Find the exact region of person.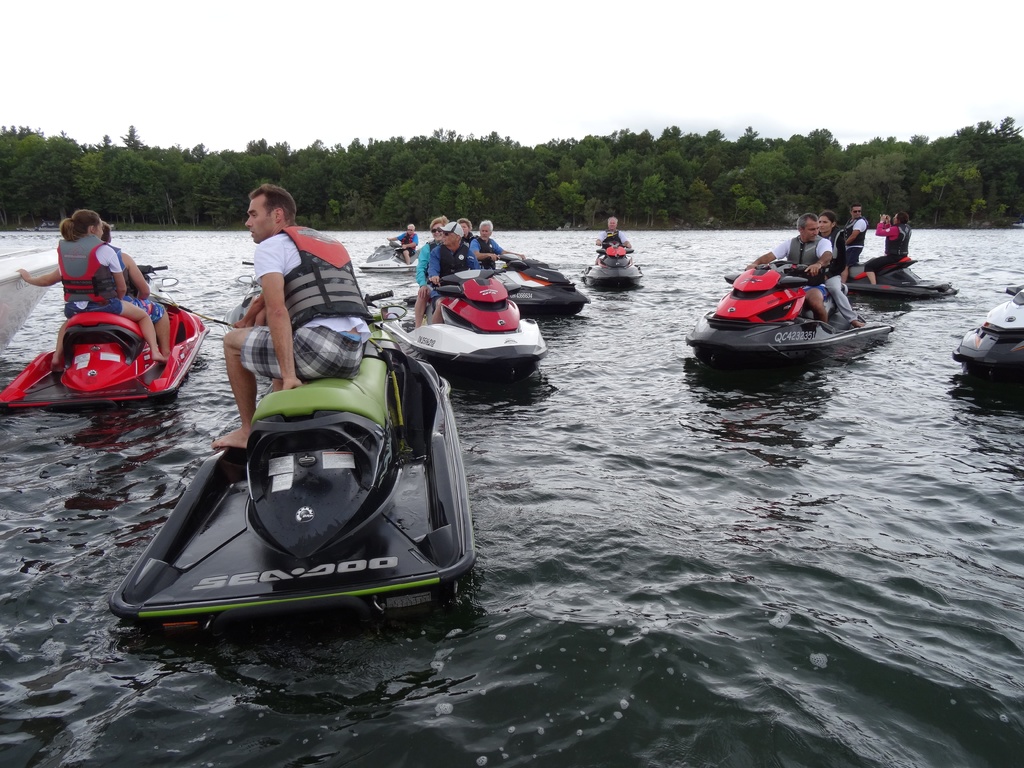
Exact region: Rect(416, 218, 450, 328).
